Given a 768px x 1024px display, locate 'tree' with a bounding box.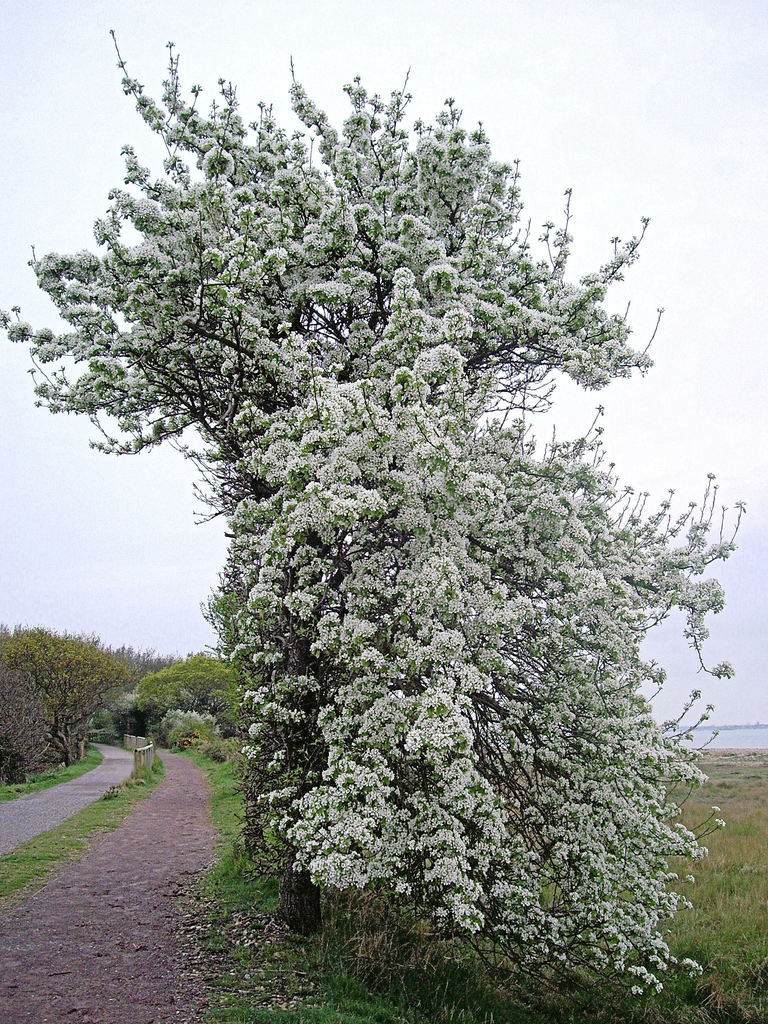
Located: 81, 18, 718, 970.
